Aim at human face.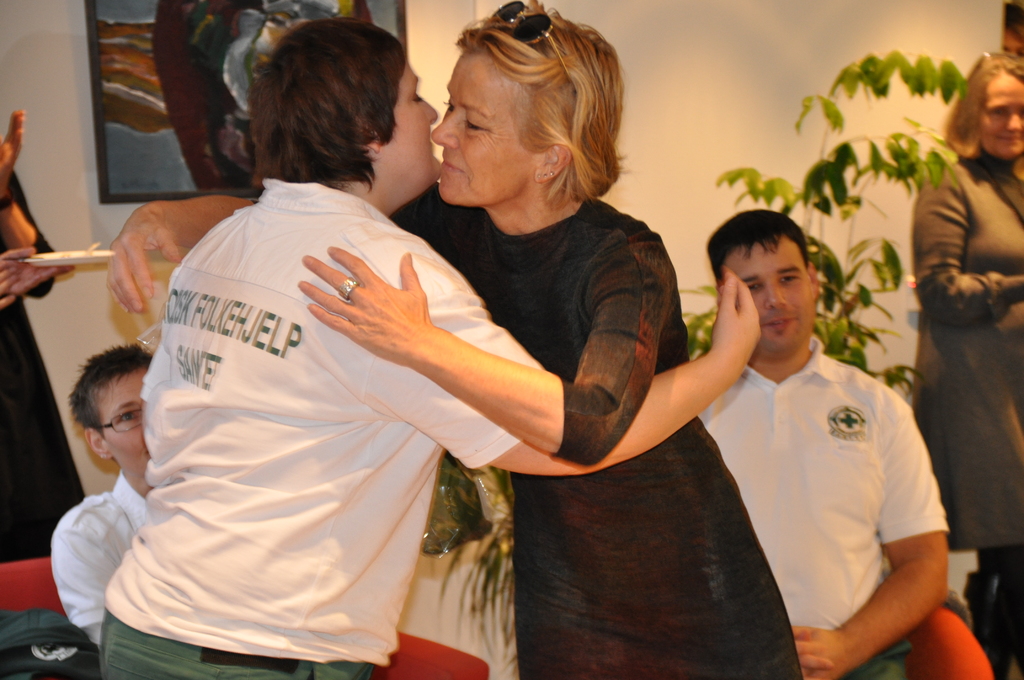
Aimed at <bbox>724, 238, 812, 352</bbox>.
